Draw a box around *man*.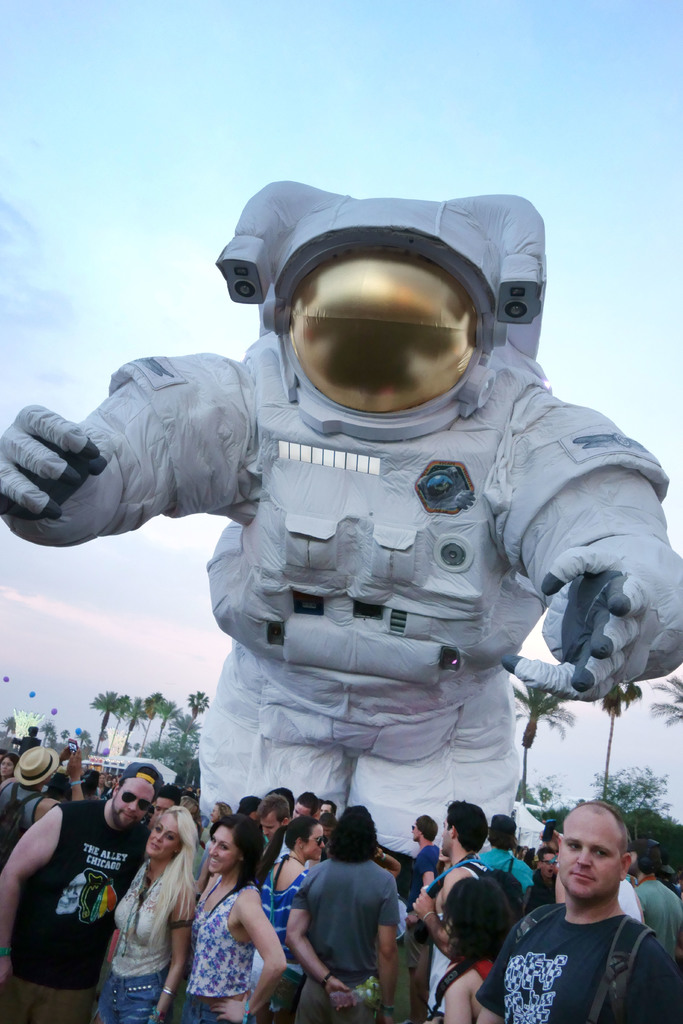
pyautogui.locateOnScreen(488, 810, 679, 1023).
